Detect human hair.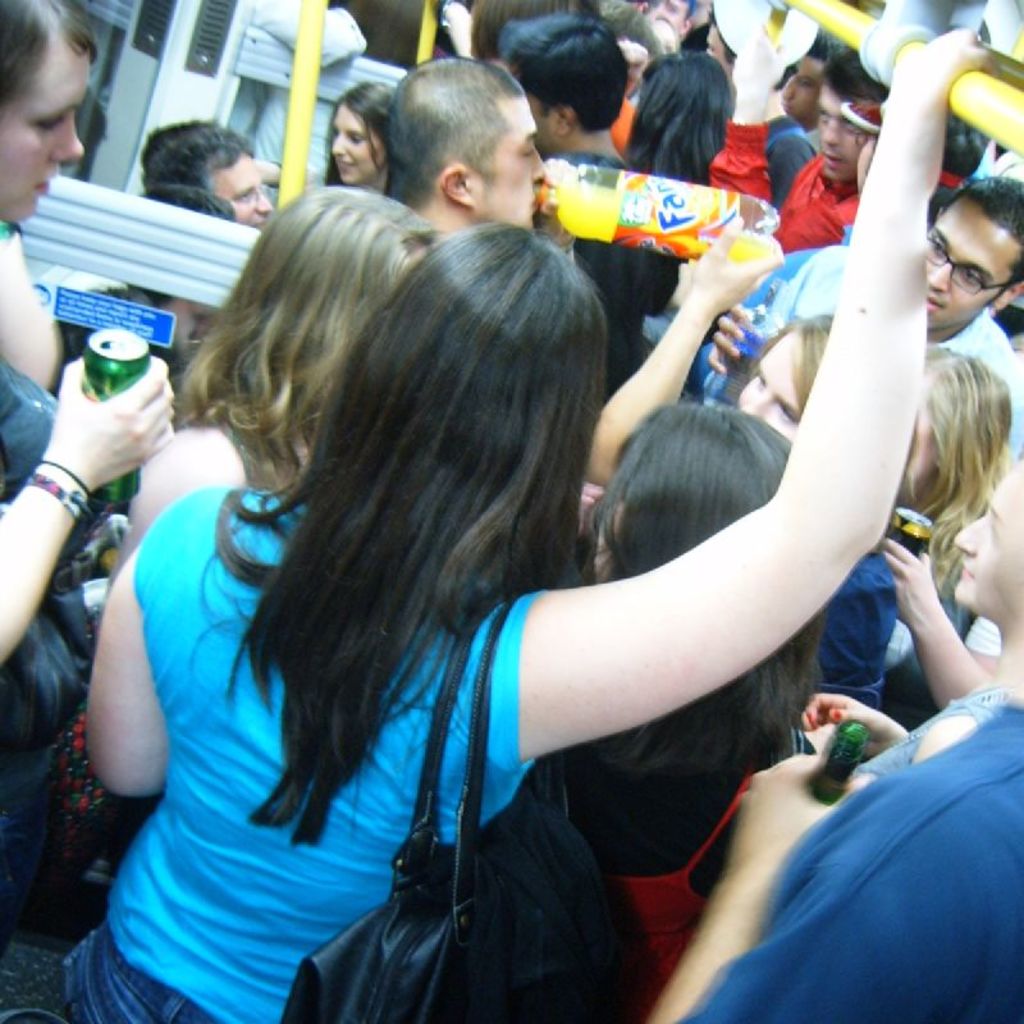
Detected at locate(397, 55, 540, 216).
